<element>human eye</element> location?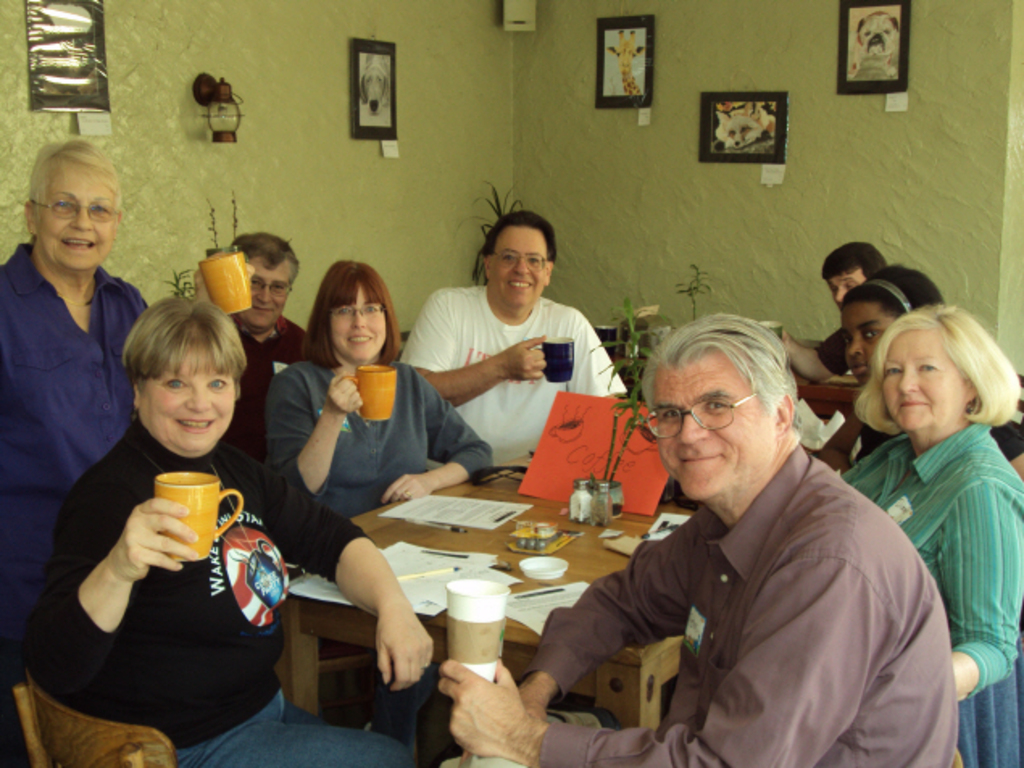
rect(864, 324, 884, 339)
